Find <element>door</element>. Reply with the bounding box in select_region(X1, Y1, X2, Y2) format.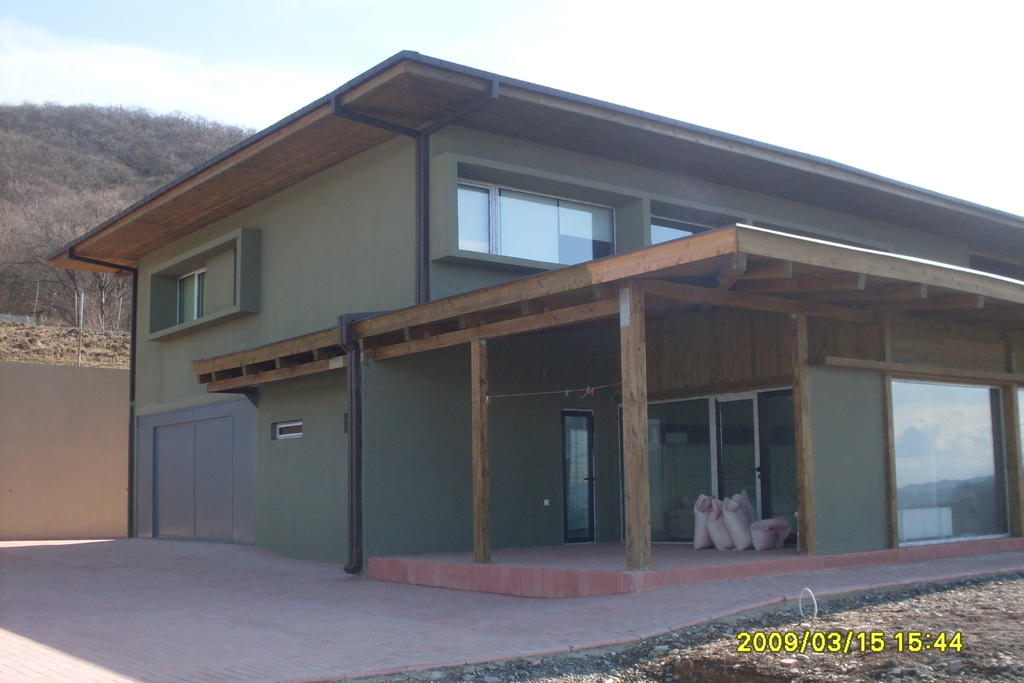
select_region(560, 410, 595, 545).
